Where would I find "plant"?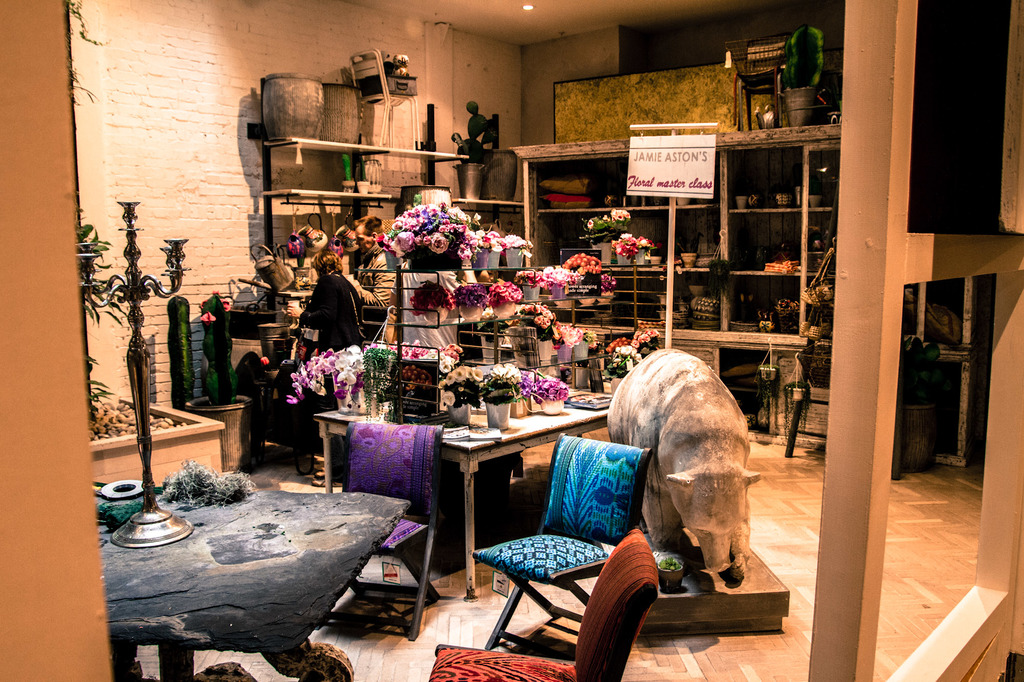
At bbox=[287, 334, 376, 402].
